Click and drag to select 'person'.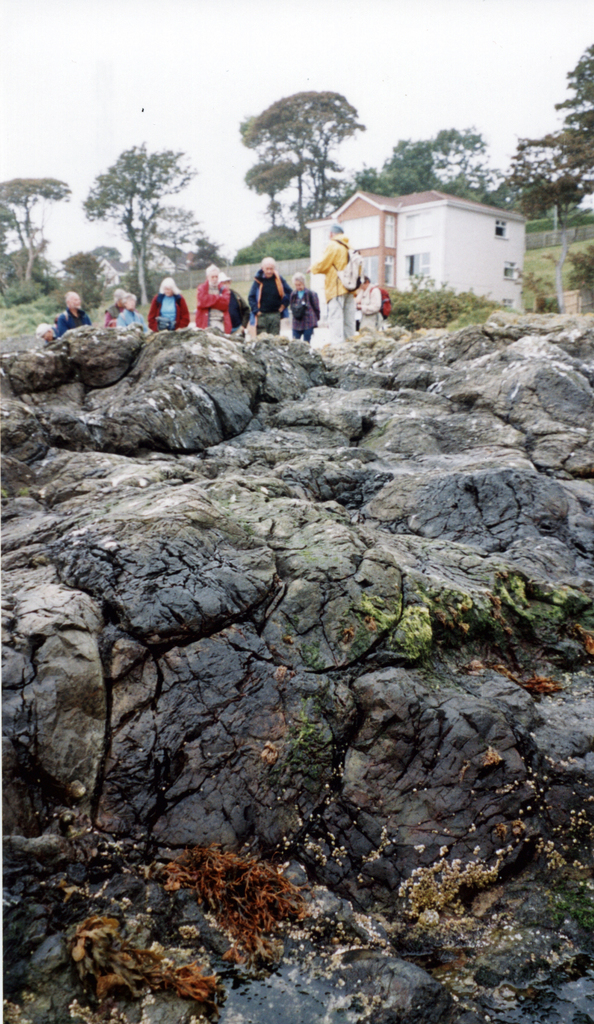
Selection: [307,227,369,342].
